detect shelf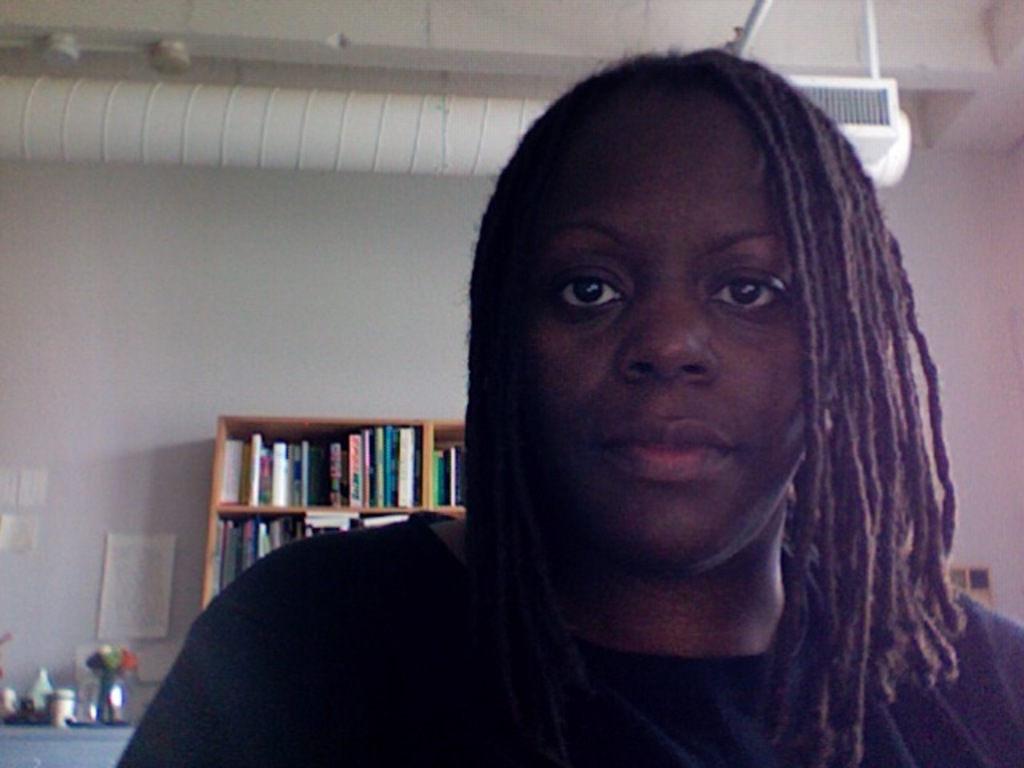
190, 416, 453, 632
